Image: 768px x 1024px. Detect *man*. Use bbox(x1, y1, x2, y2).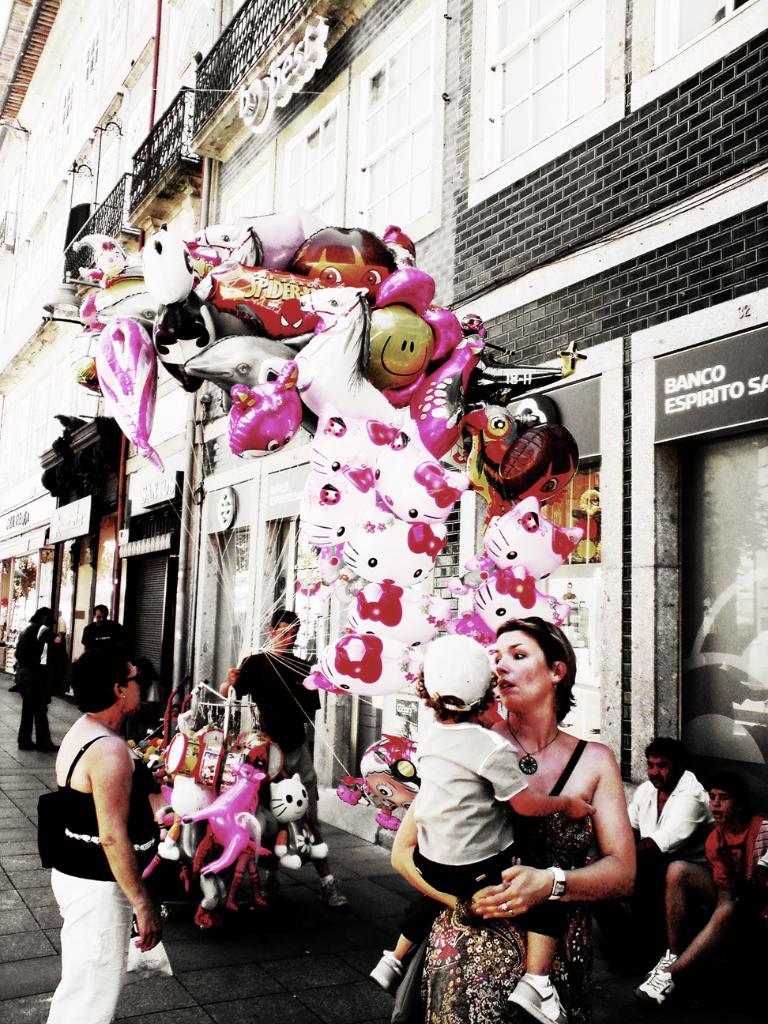
bbox(12, 610, 72, 751).
